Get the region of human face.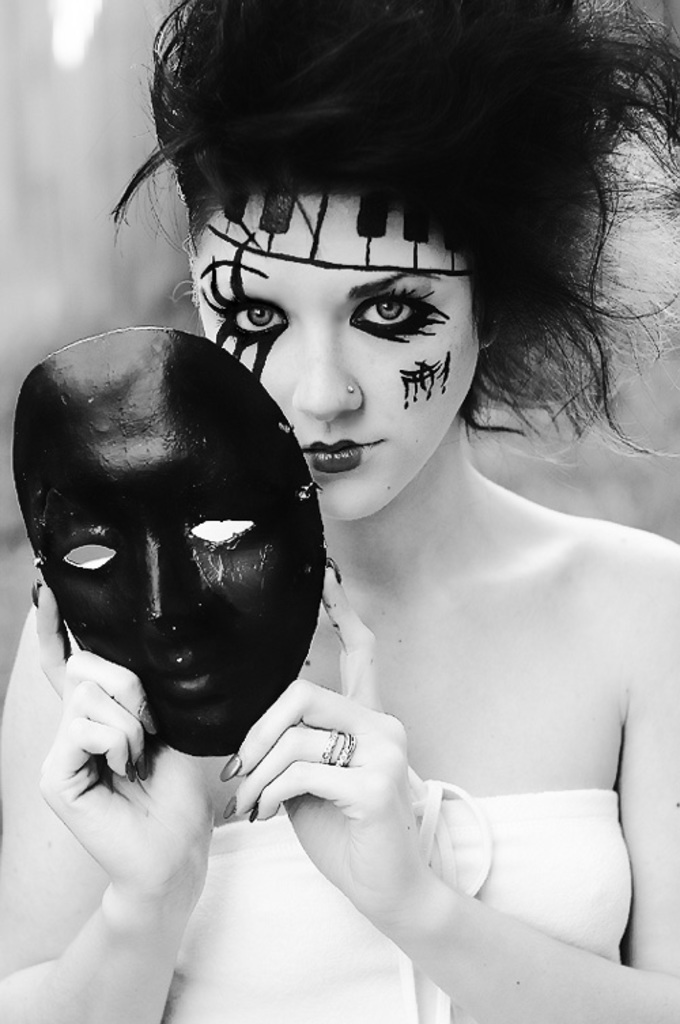
box=[194, 190, 481, 517].
